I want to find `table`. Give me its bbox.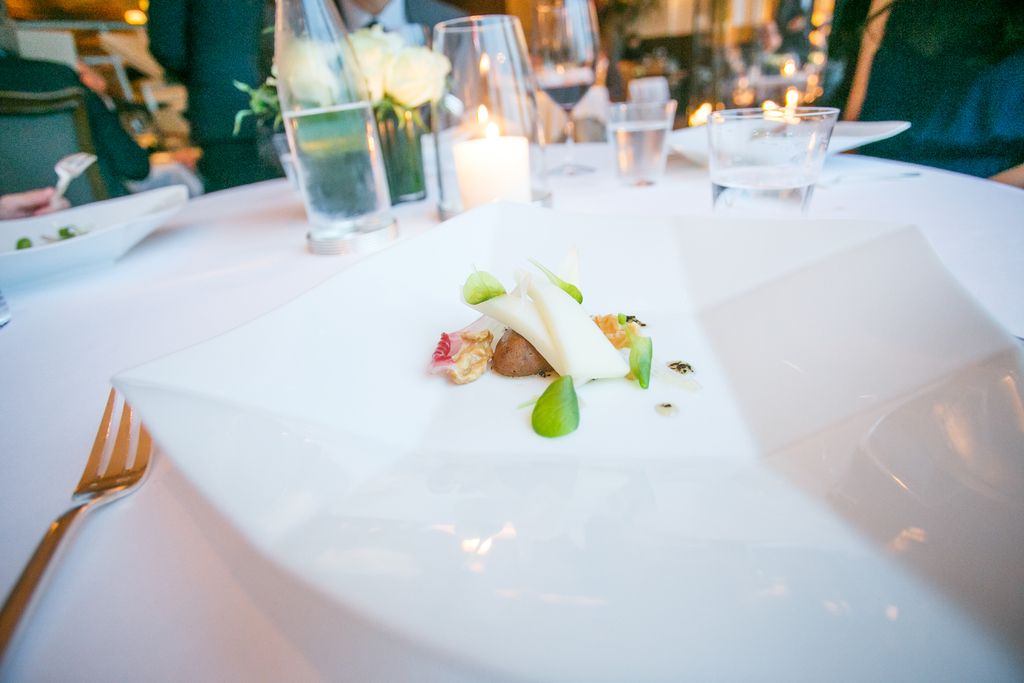
box=[32, 64, 1023, 682].
